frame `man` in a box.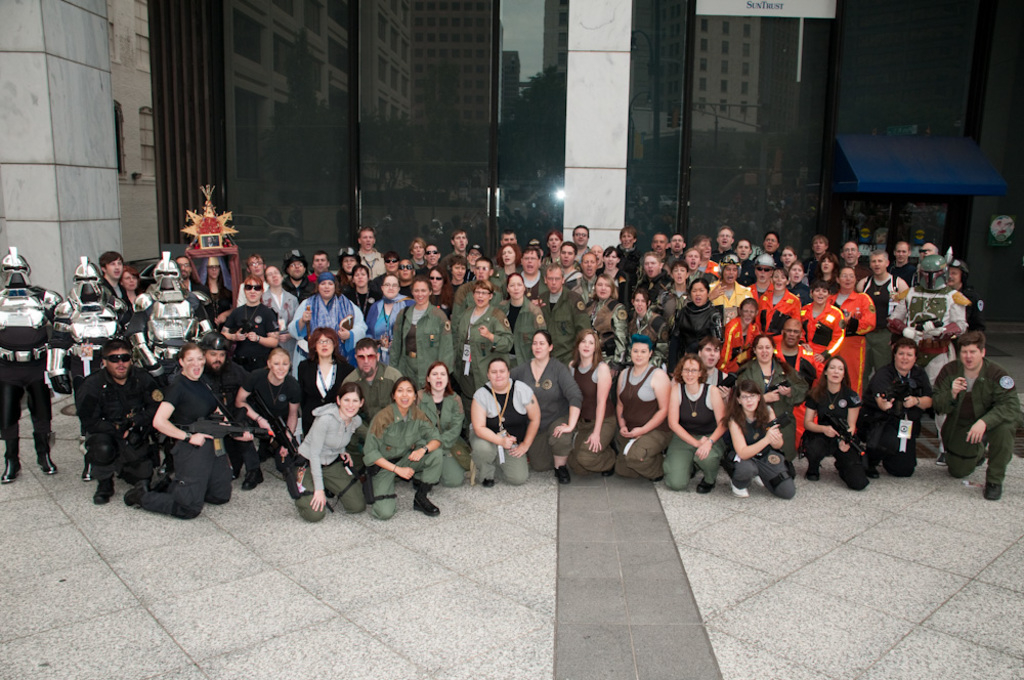
[841,241,870,297].
